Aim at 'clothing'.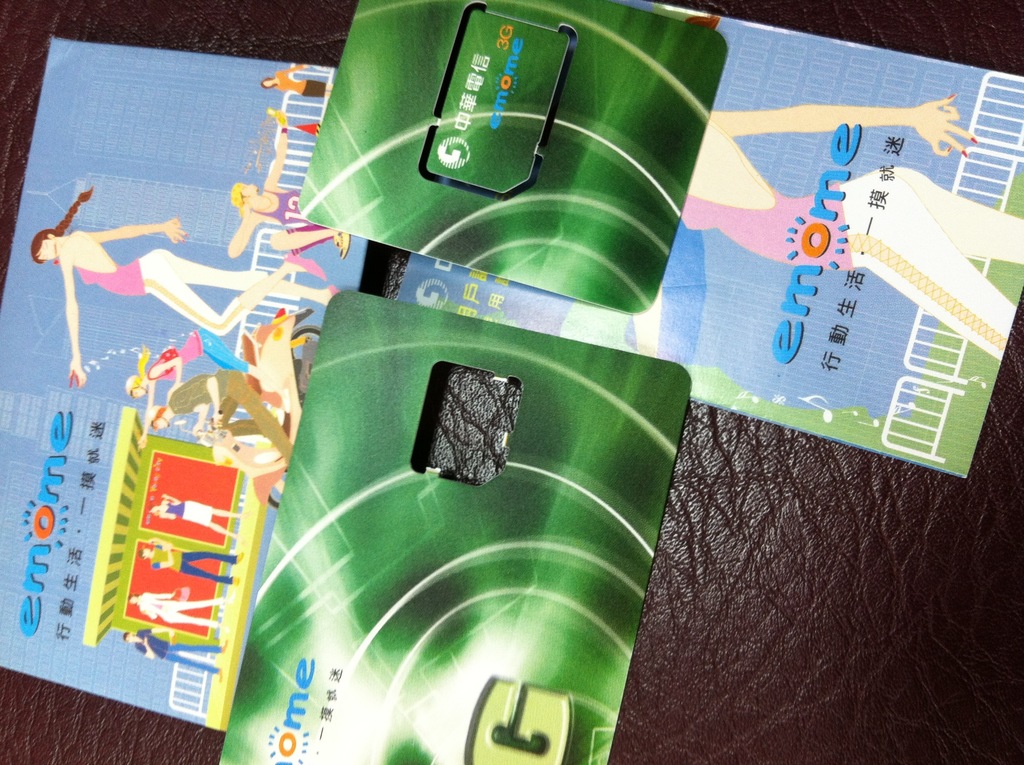
Aimed at <box>682,164,1023,358</box>.
